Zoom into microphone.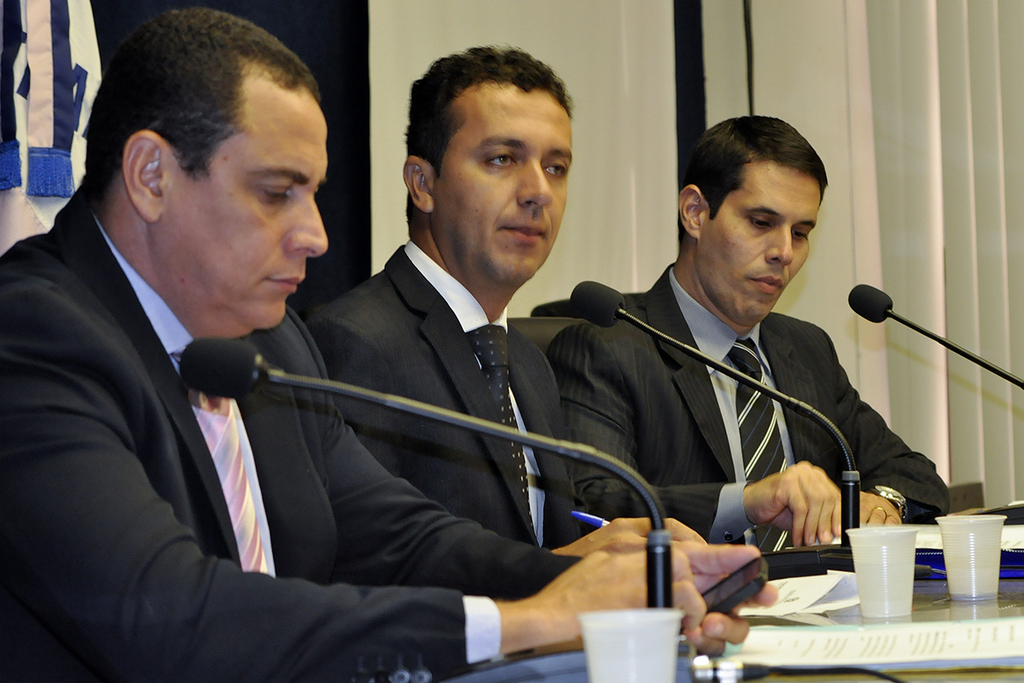
Zoom target: Rect(570, 276, 628, 325).
